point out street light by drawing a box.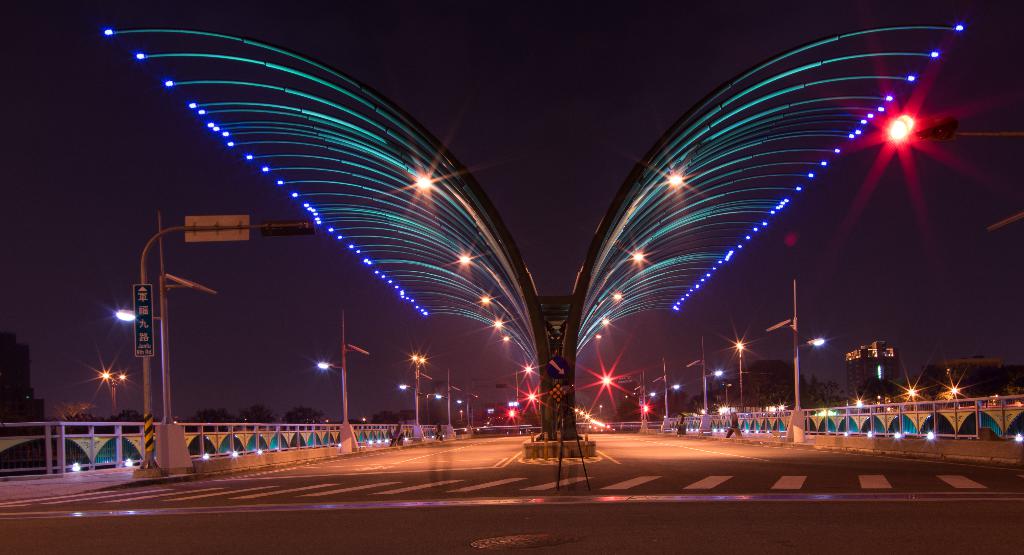
bbox(681, 337, 724, 414).
